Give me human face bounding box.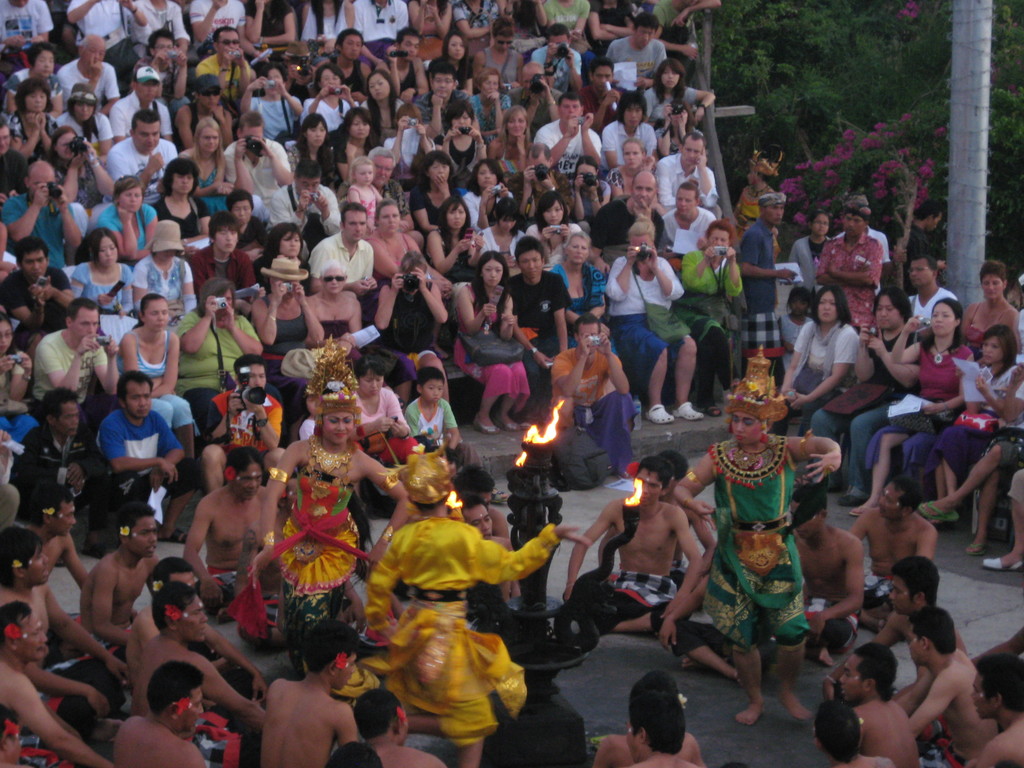
l=428, t=155, r=450, b=180.
